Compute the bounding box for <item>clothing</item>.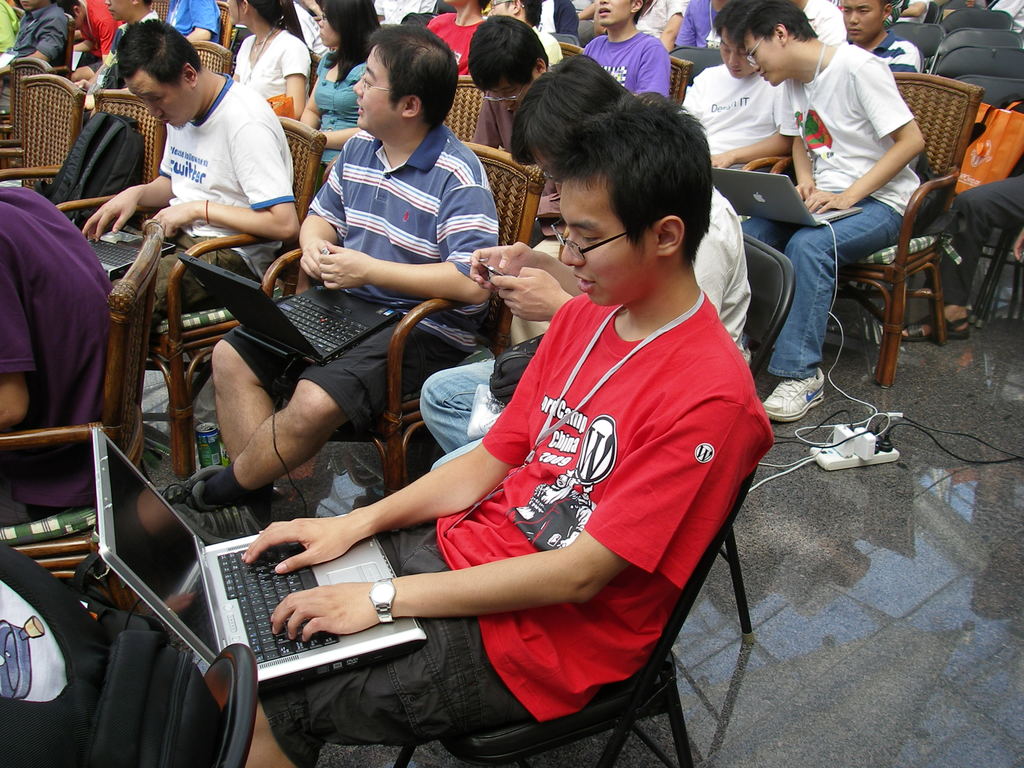
detection(81, 0, 136, 51).
